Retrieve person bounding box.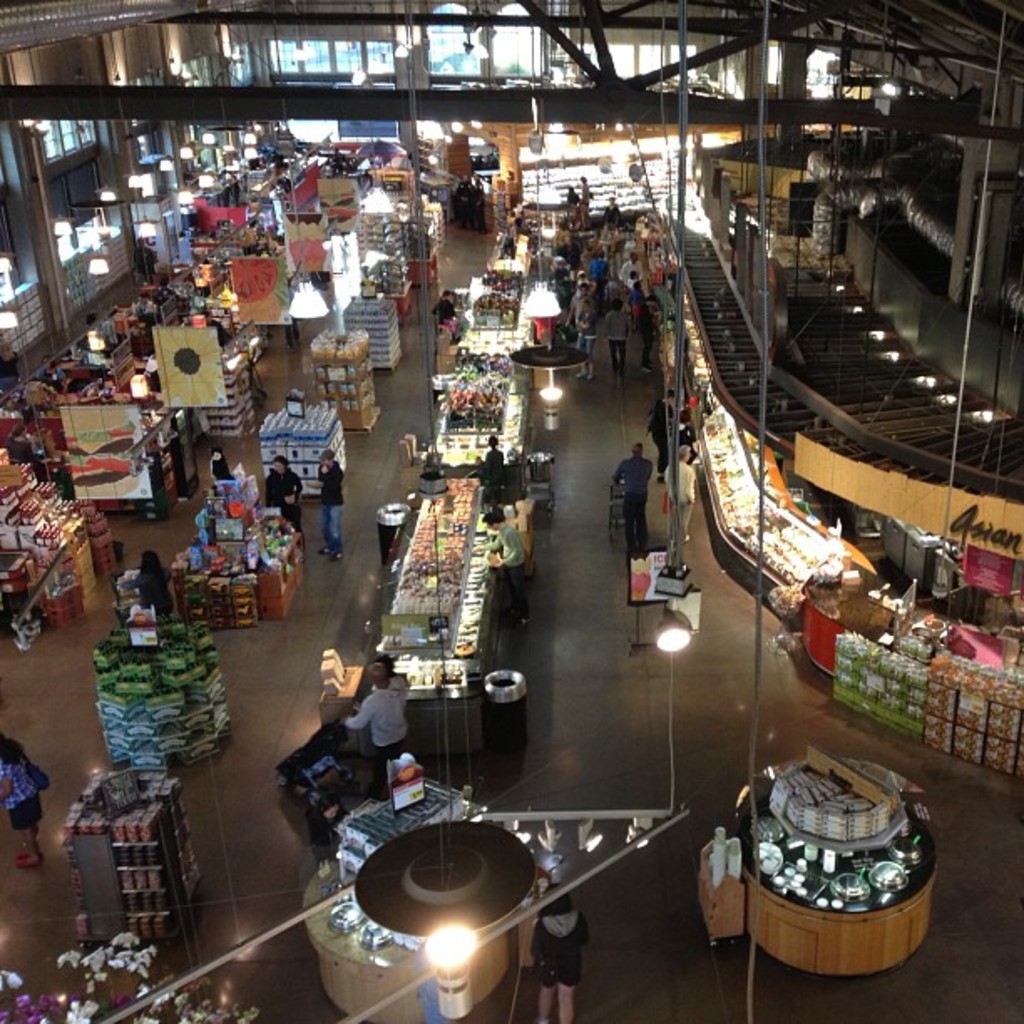
Bounding box: left=206, top=447, right=236, bottom=484.
